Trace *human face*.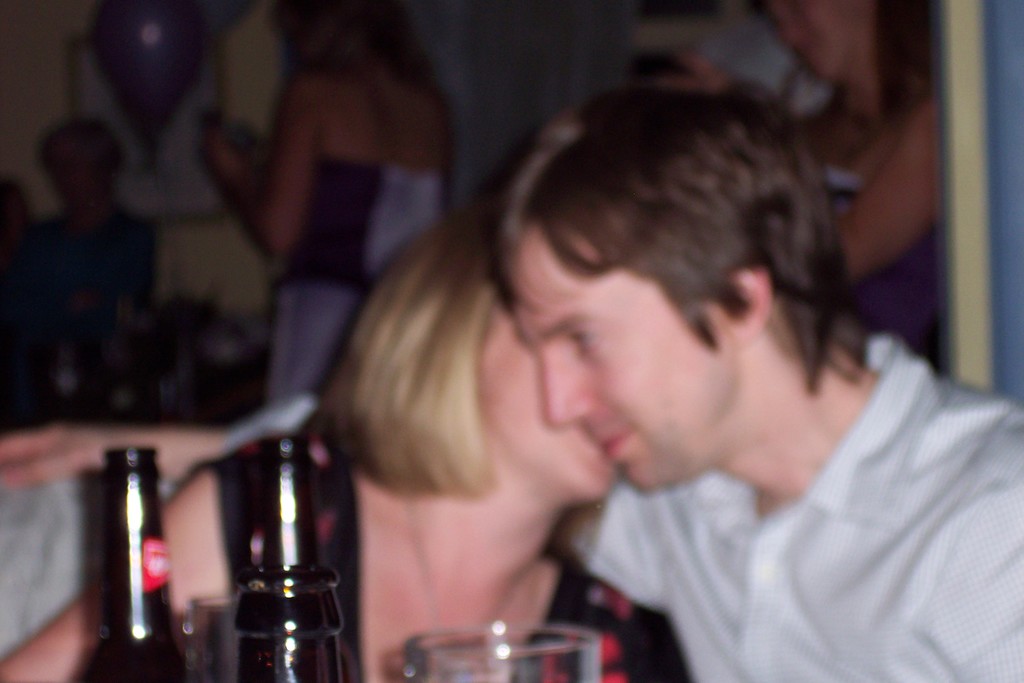
Traced to [x1=510, y1=231, x2=744, y2=491].
